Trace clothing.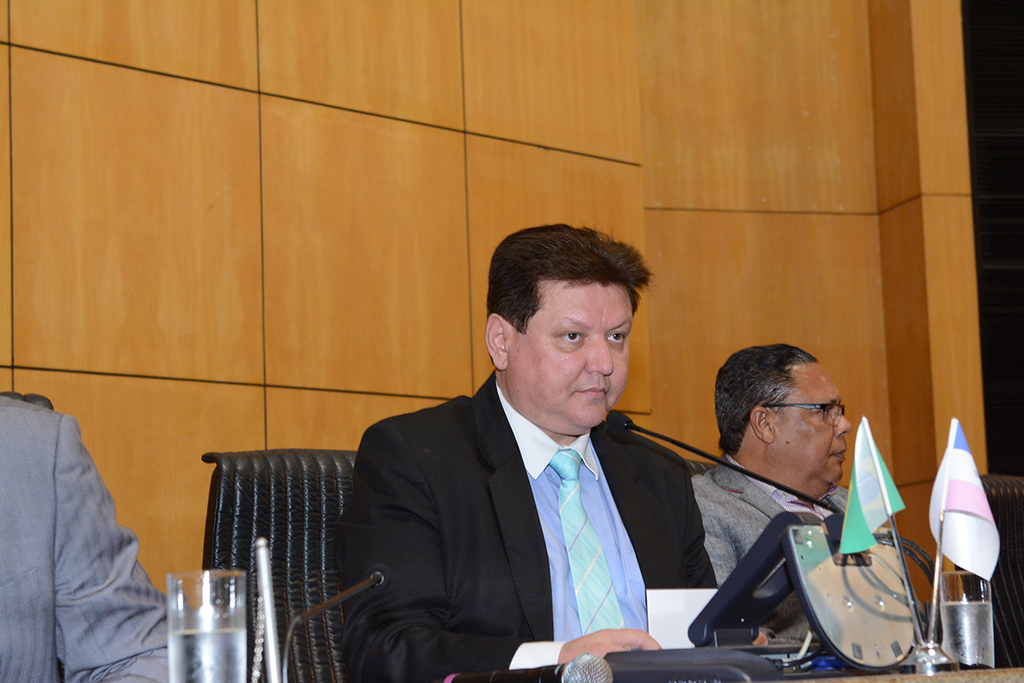
Traced to (688, 453, 847, 644).
